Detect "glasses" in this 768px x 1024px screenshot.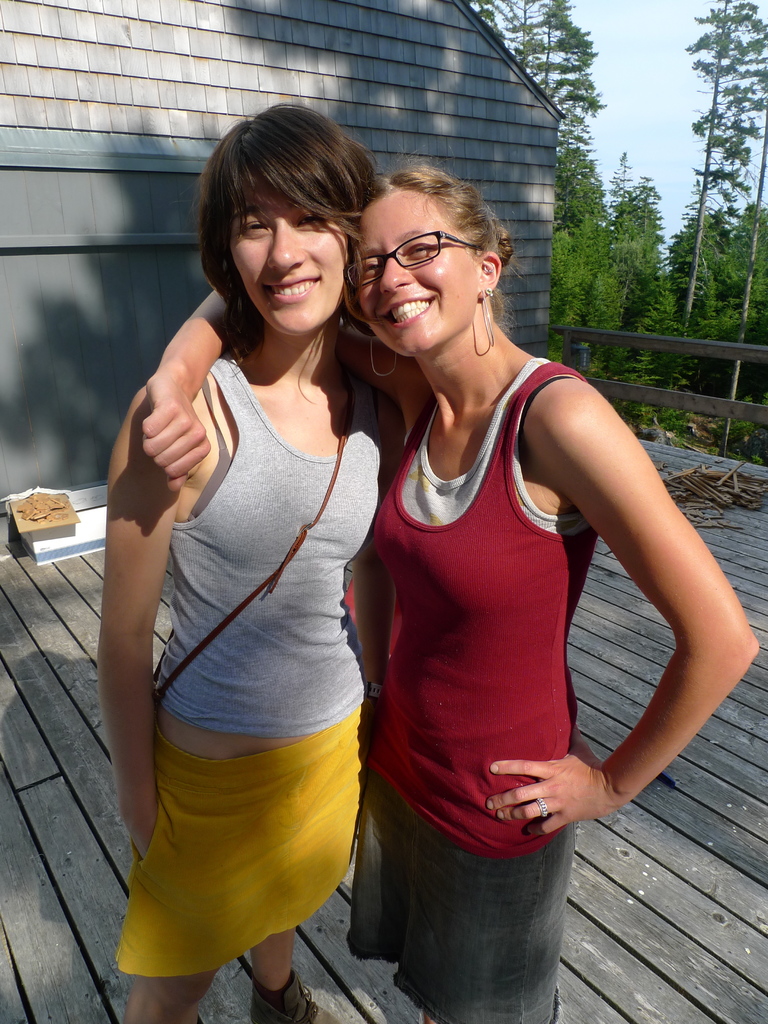
Detection: 344, 227, 503, 299.
